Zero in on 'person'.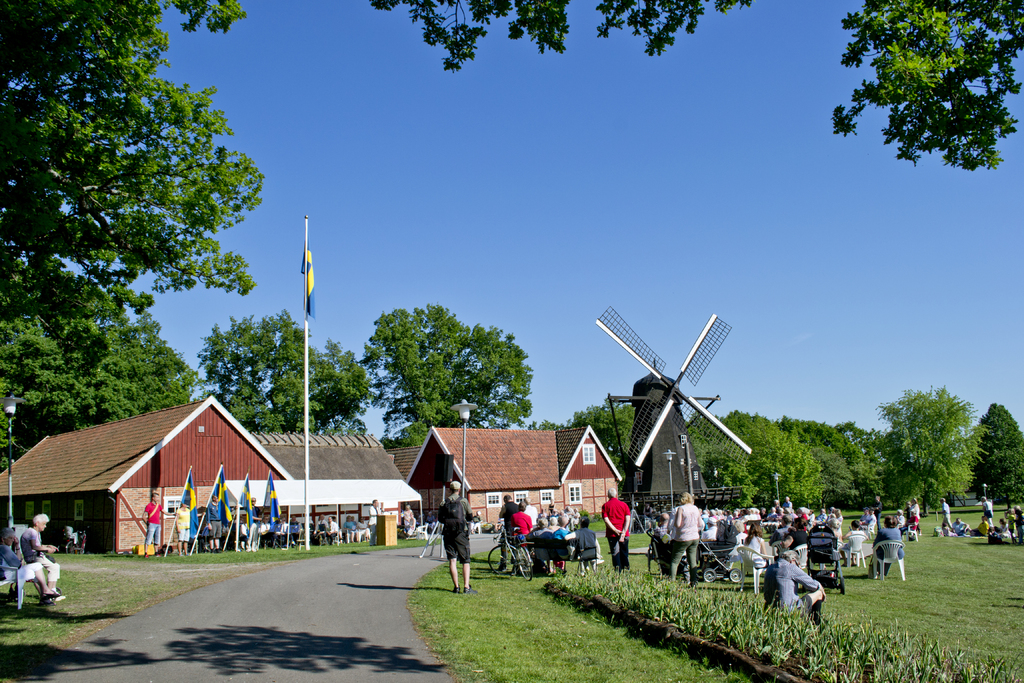
Zeroed in: <box>898,507,906,529</box>.
